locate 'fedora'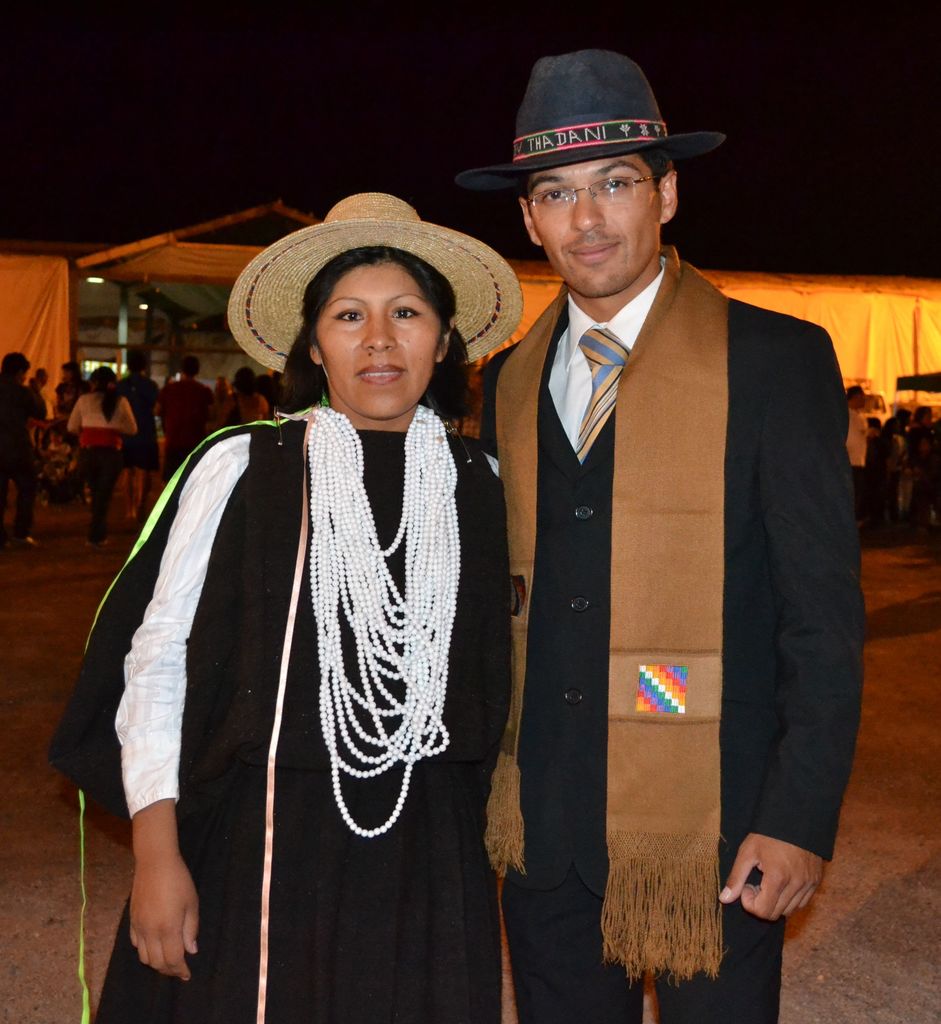
(left=229, top=189, right=520, bottom=371)
